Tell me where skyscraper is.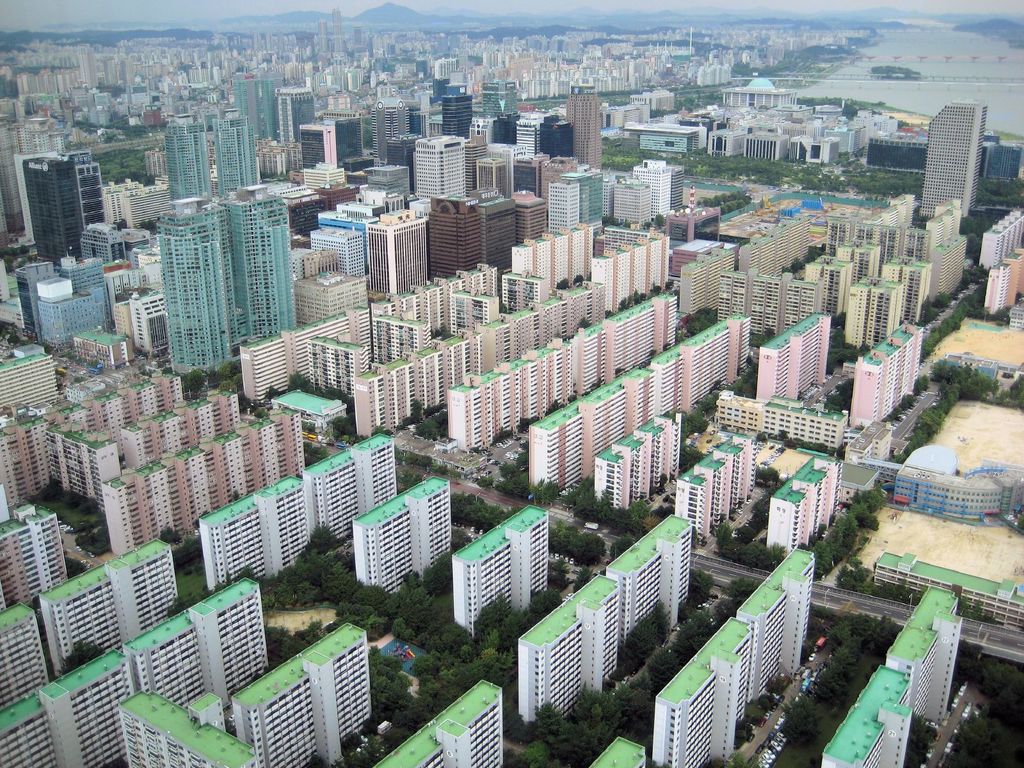
skyscraper is at (x1=977, y1=204, x2=1023, y2=275).
